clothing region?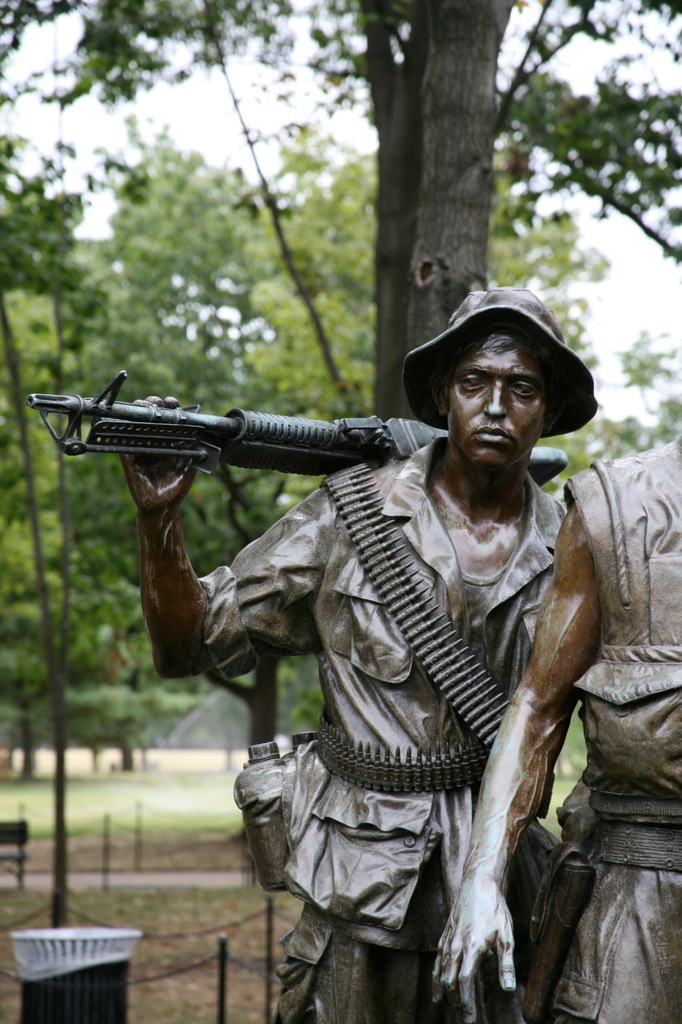
box=[213, 442, 602, 1008]
